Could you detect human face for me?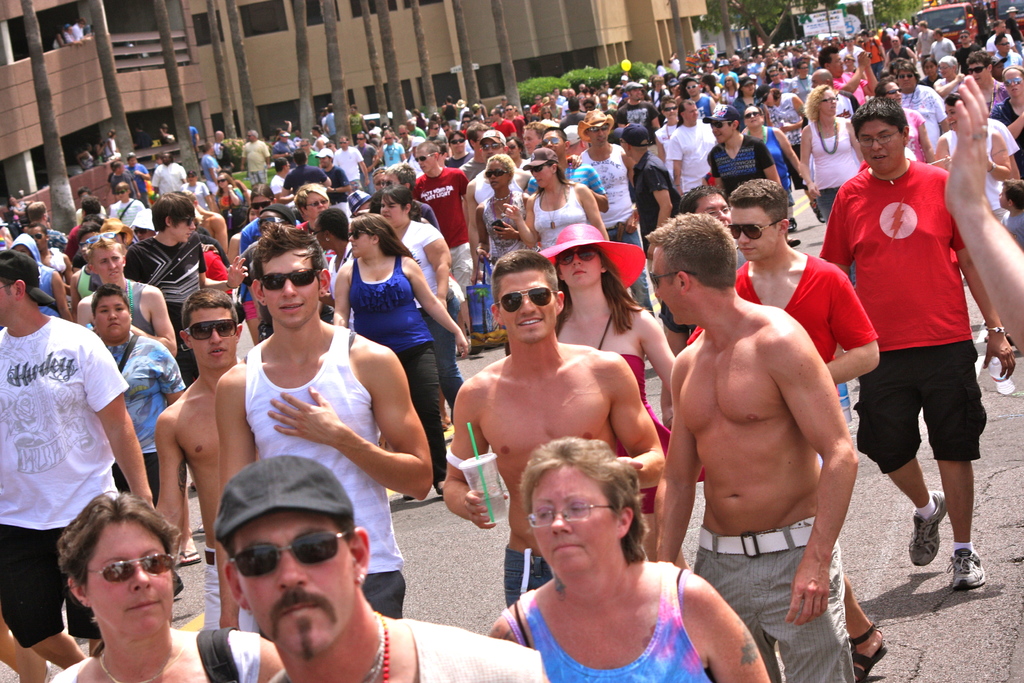
Detection result: <bbox>378, 199, 410, 228</bbox>.
